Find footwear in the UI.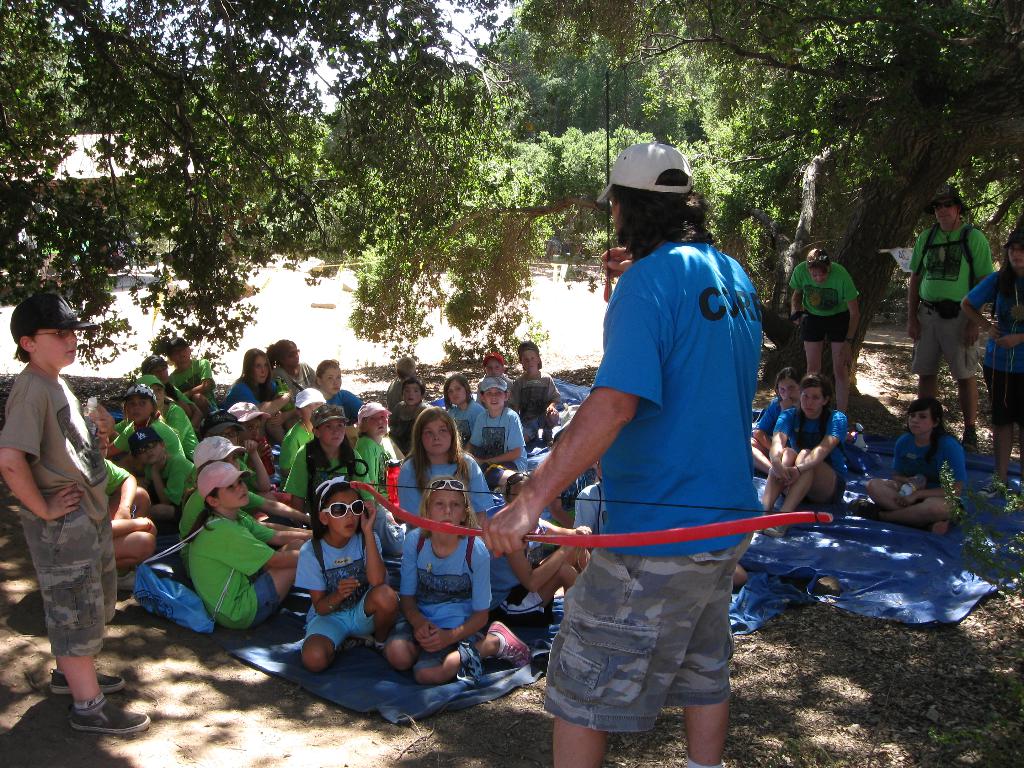
UI element at select_region(70, 690, 148, 739).
